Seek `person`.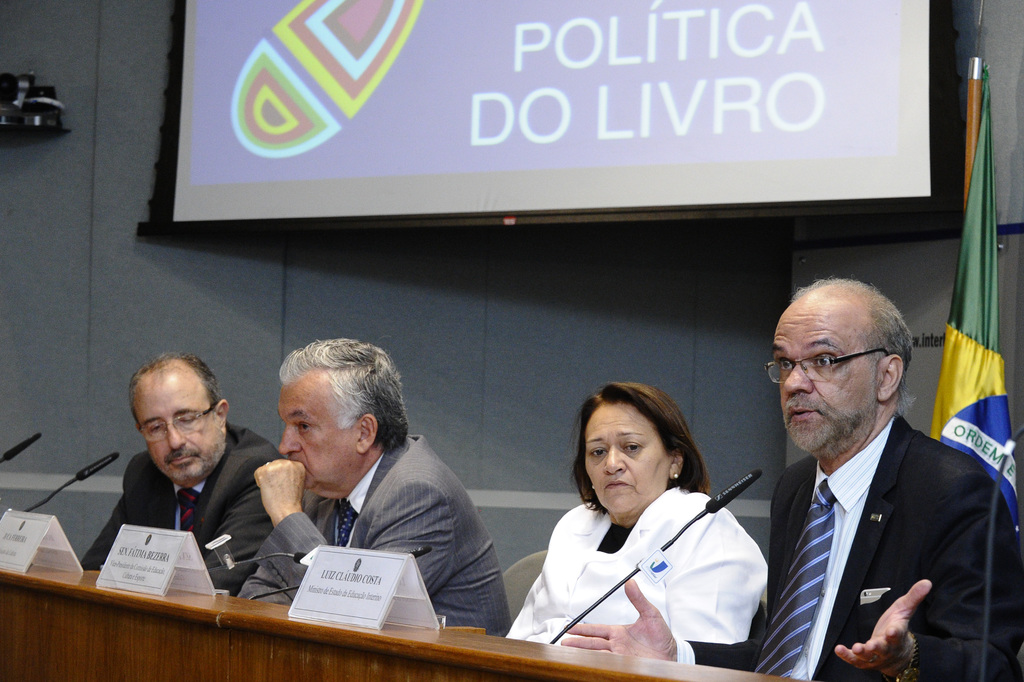
<region>86, 331, 271, 617</region>.
